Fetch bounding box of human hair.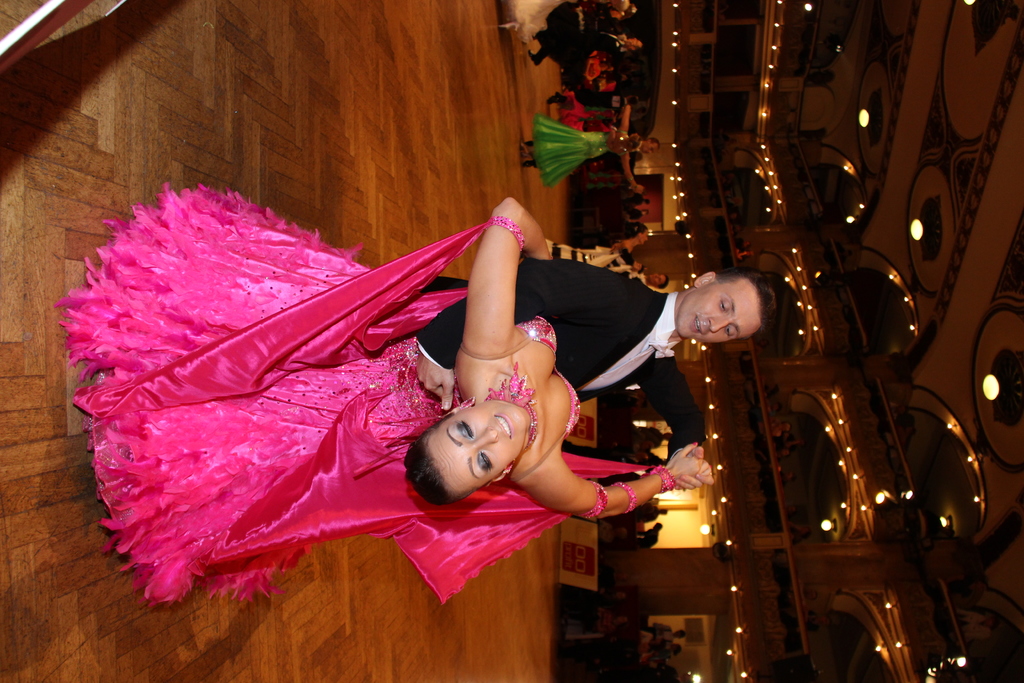
Bbox: 640/135/661/154.
